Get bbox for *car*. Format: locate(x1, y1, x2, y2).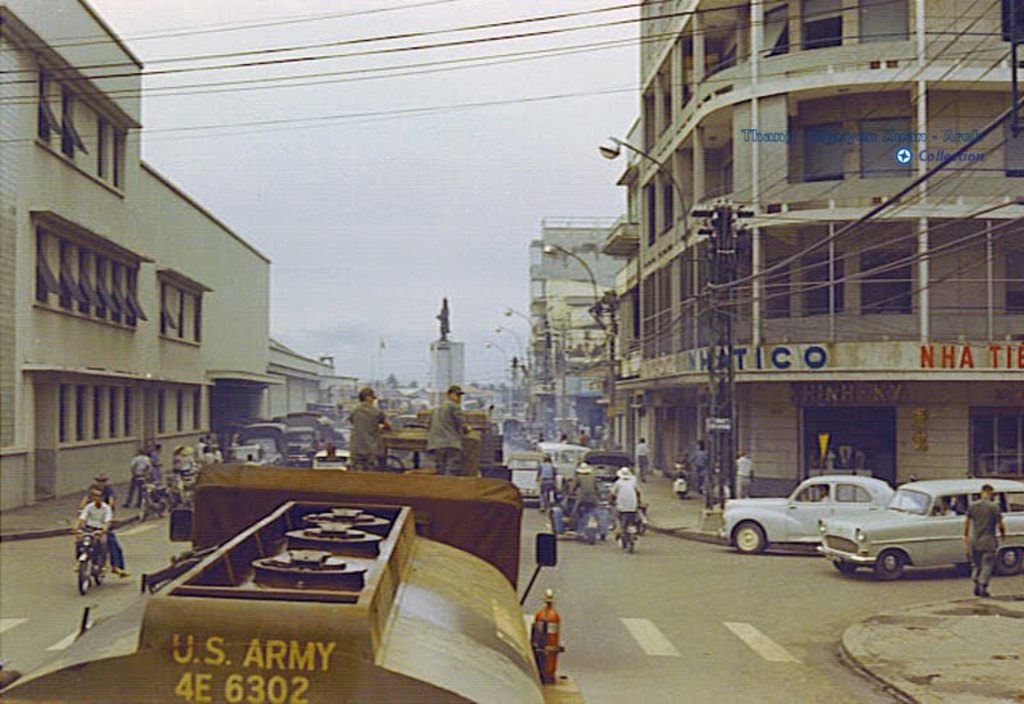
locate(311, 447, 352, 470).
